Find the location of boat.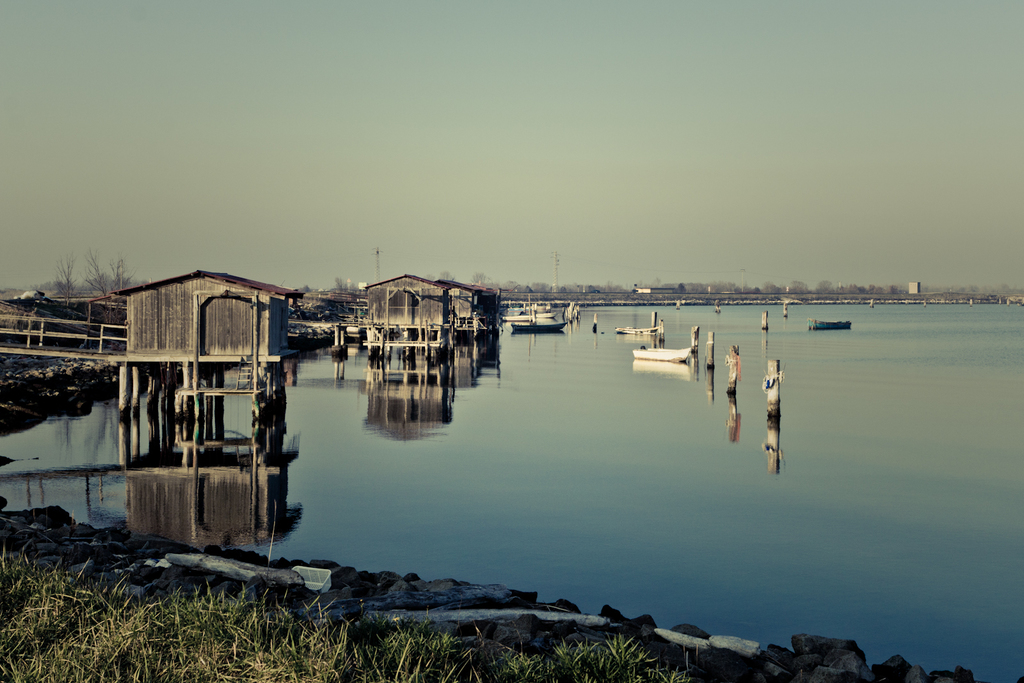
Location: {"left": 616, "top": 325, "right": 662, "bottom": 336}.
